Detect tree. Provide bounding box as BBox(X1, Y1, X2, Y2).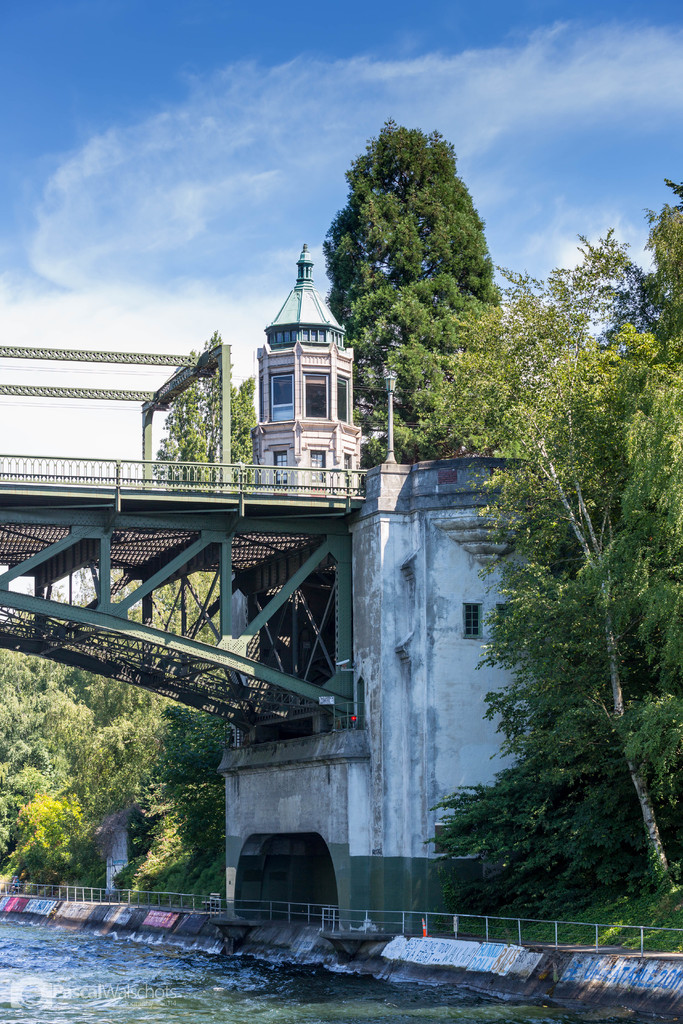
BBox(150, 346, 248, 498).
